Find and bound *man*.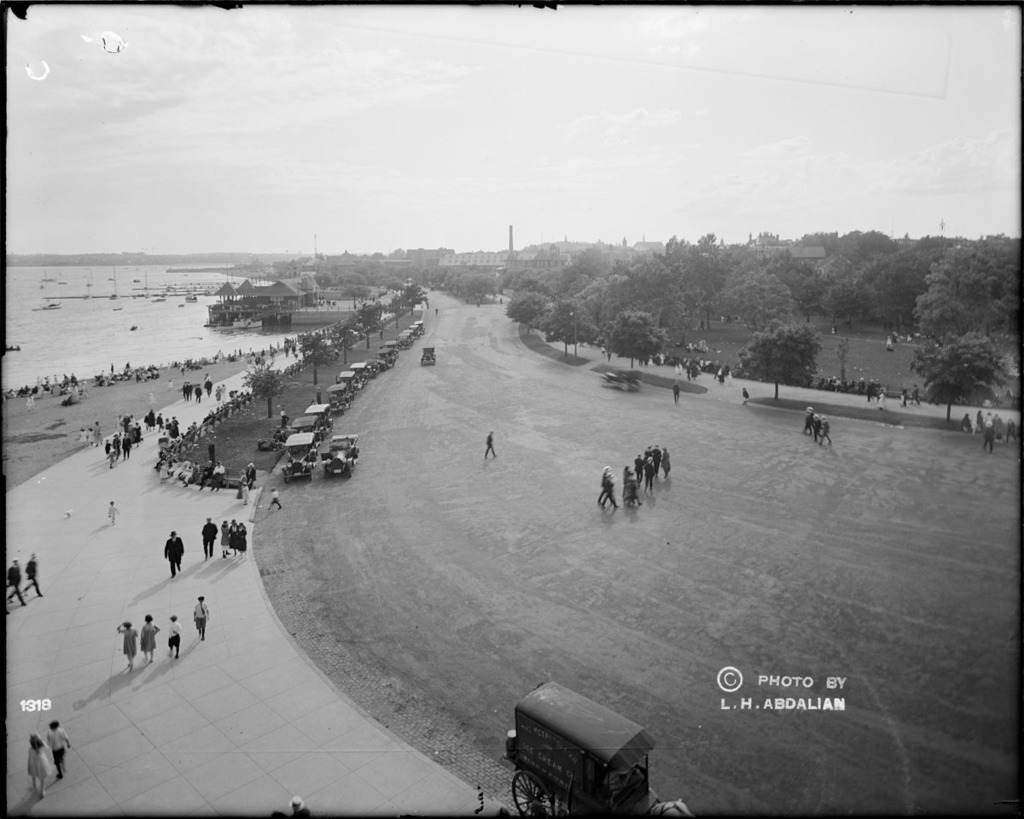
Bound: 48:720:68:776.
